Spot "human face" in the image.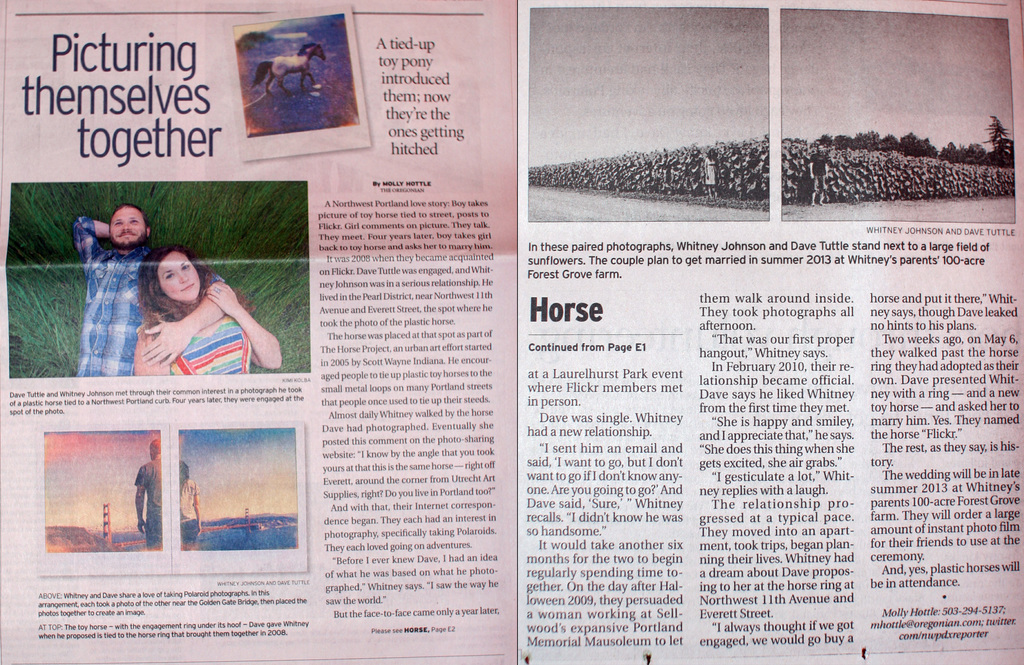
"human face" found at [left=155, top=253, right=200, bottom=306].
